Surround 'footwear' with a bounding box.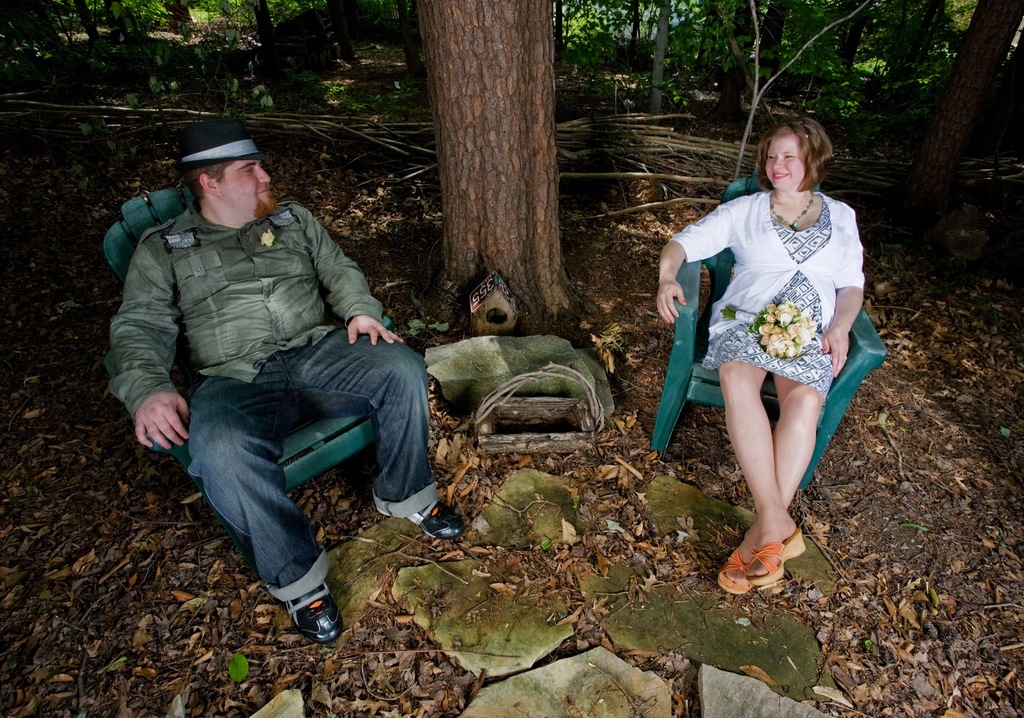
714,546,756,592.
